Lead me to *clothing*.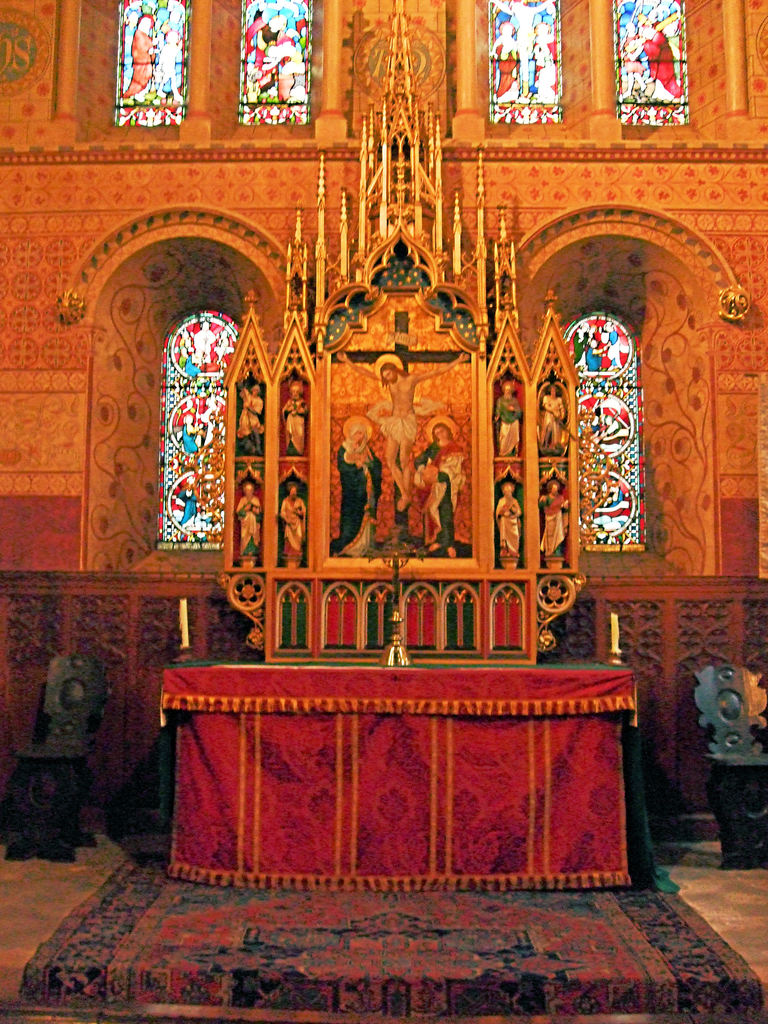
Lead to (544, 401, 565, 450).
